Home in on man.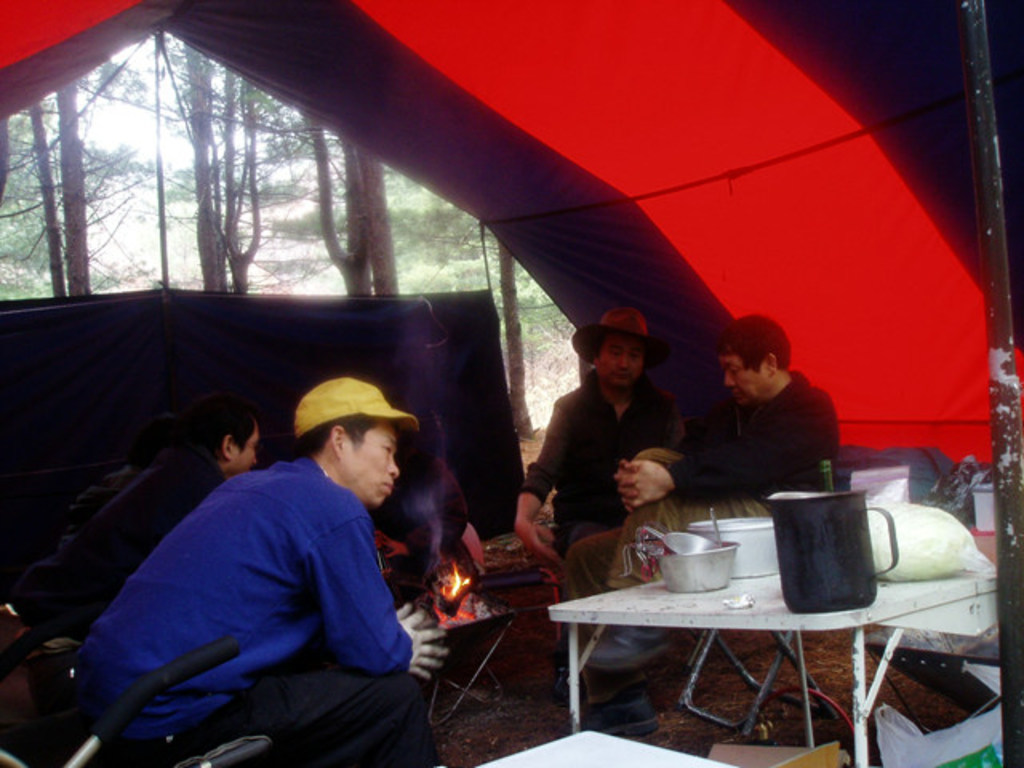
Homed in at 21, 389, 264, 632.
